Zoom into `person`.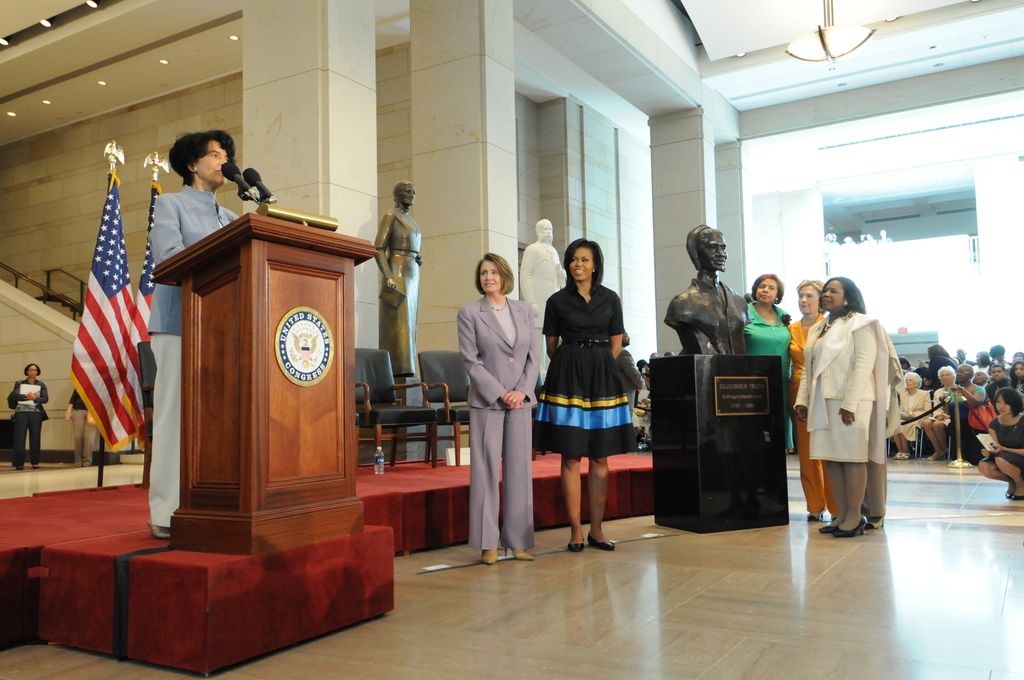
Zoom target: BBox(5, 363, 49, 471).
